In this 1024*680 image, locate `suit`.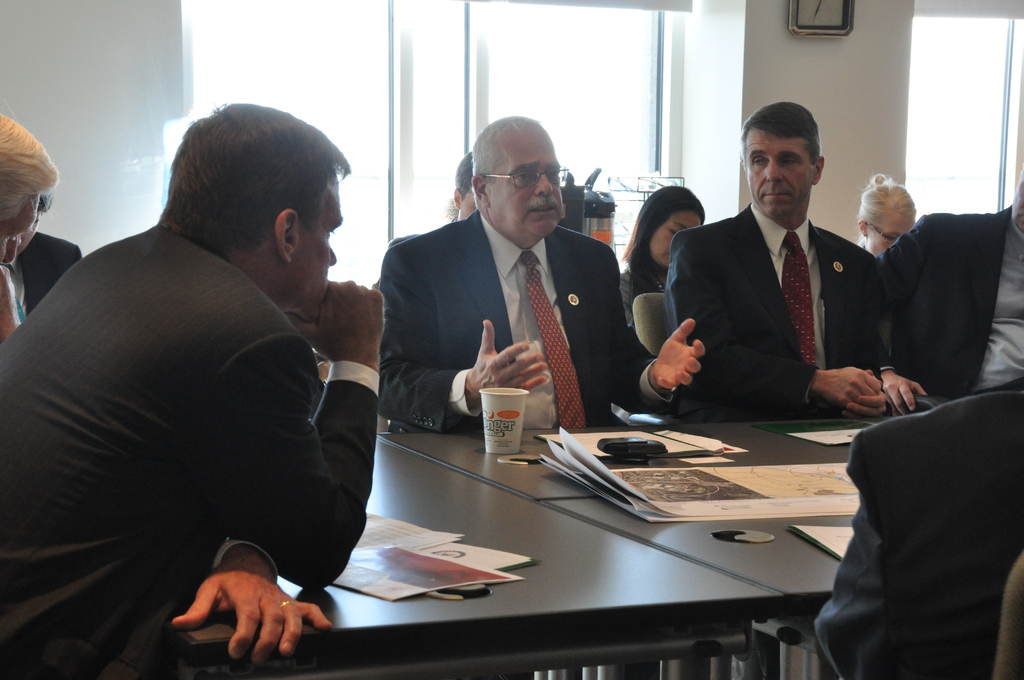
Bounding box: <bbox>664, 204, 879, 428</bbox>.
